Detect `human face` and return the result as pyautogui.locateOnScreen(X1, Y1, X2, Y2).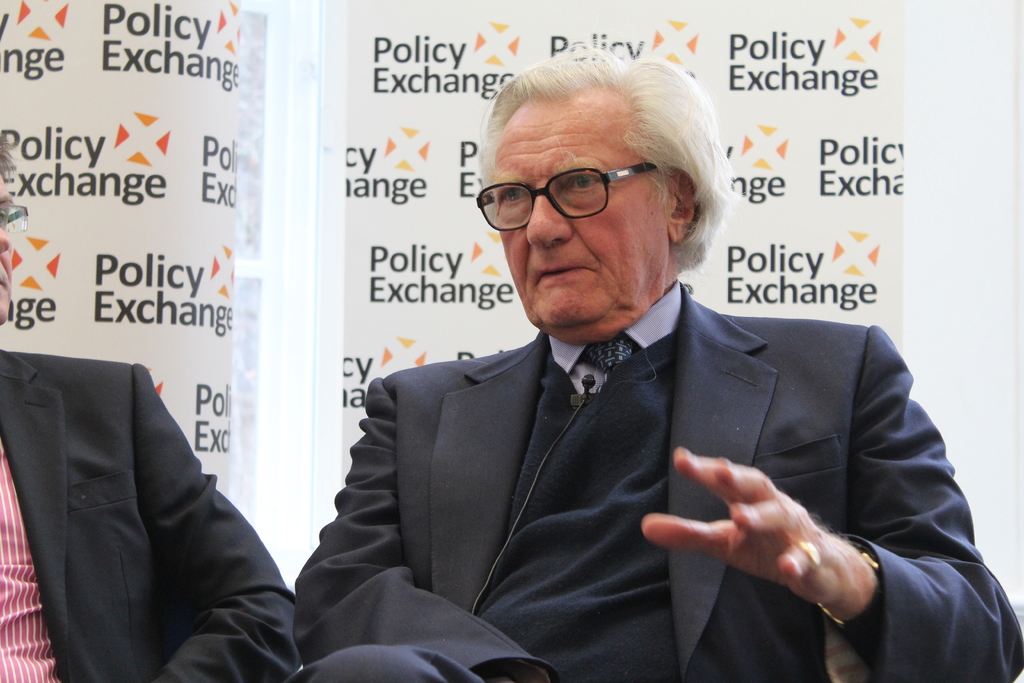
pyautogui.locateOnScreen(0, 175, 16, 324).
